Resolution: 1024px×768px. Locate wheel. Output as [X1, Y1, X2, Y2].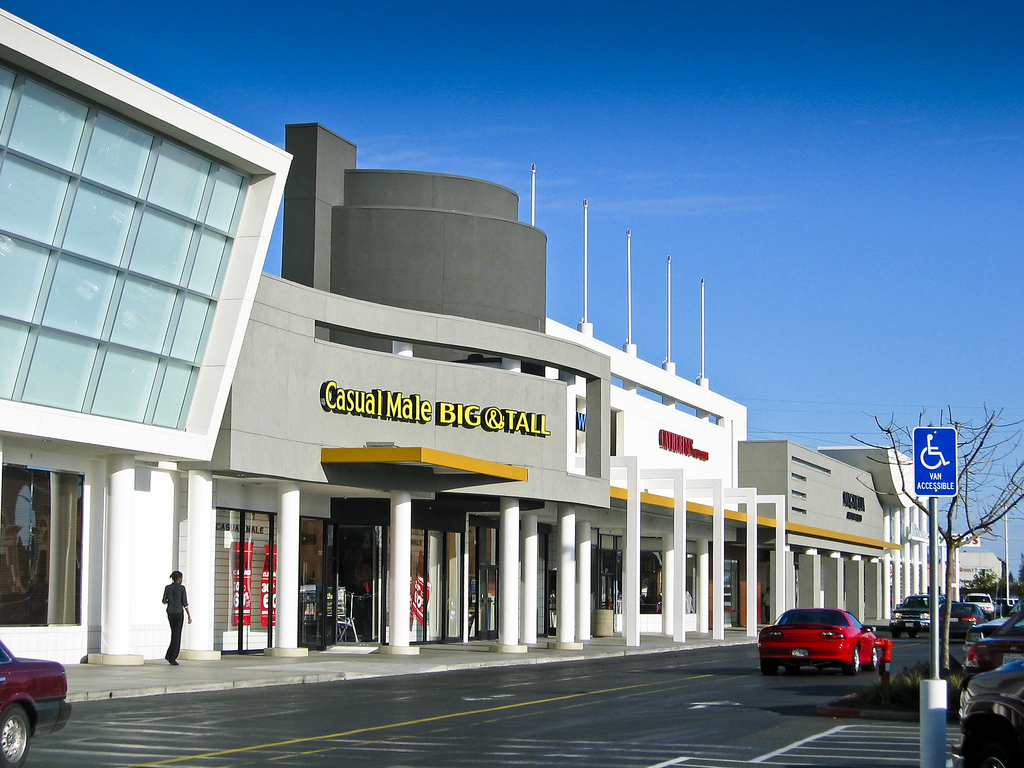
[762, 659, 774, 677].
